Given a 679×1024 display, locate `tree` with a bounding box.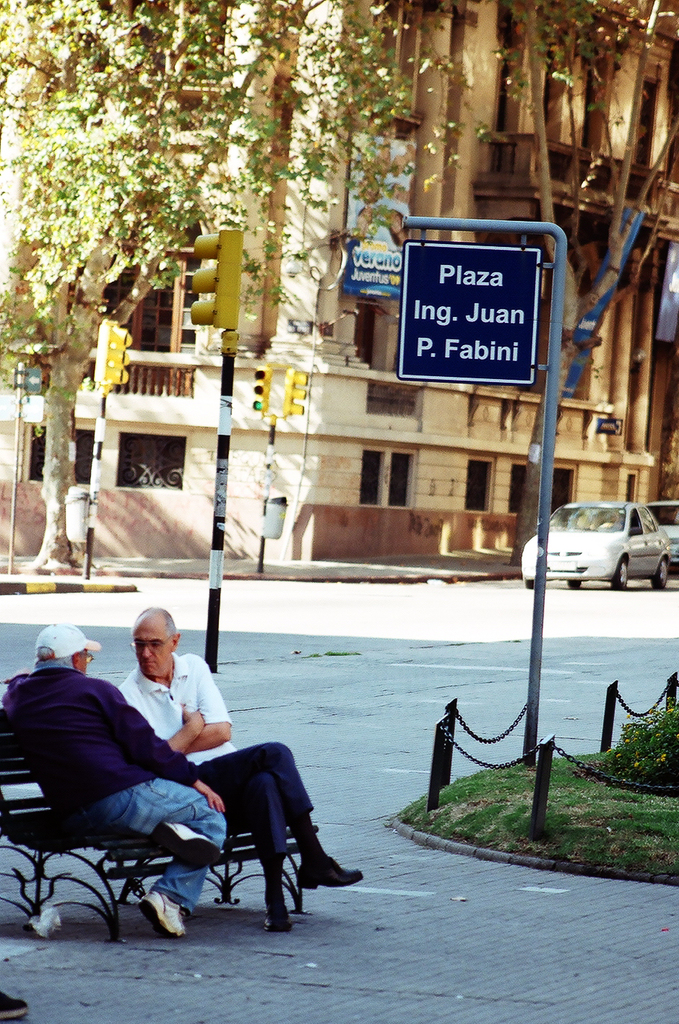
Located: Rect(0, 1, 497, 567).
